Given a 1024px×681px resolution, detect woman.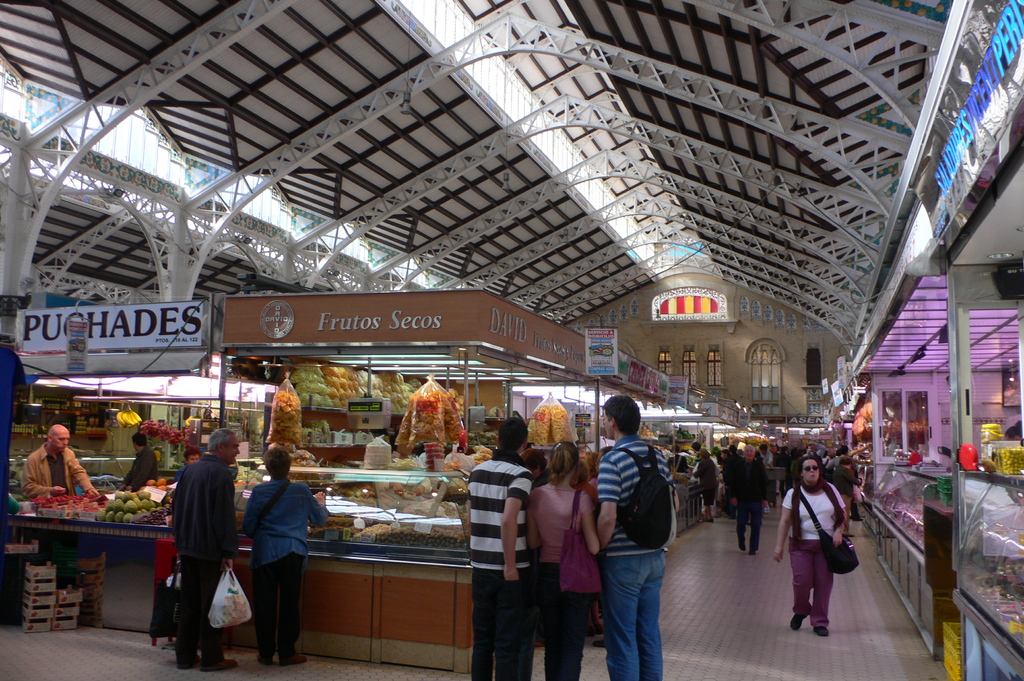
[x1=241, y1=447, x2=331, y2=665].
